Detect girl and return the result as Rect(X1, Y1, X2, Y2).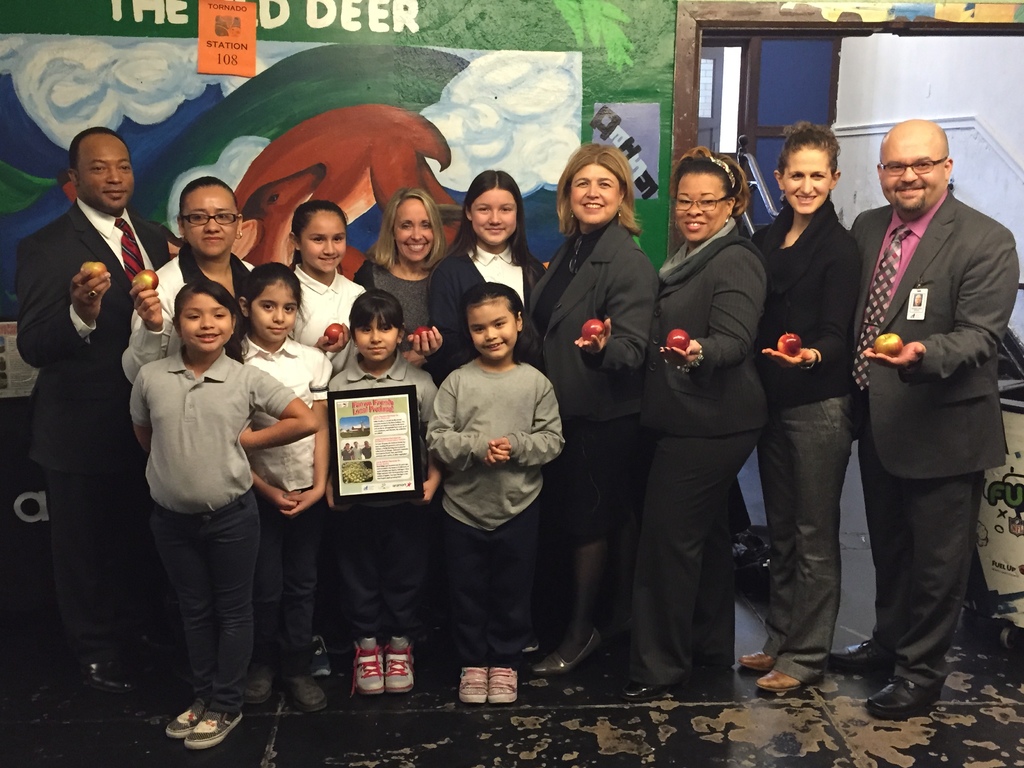
Rect(230, 254, 330, 712).
